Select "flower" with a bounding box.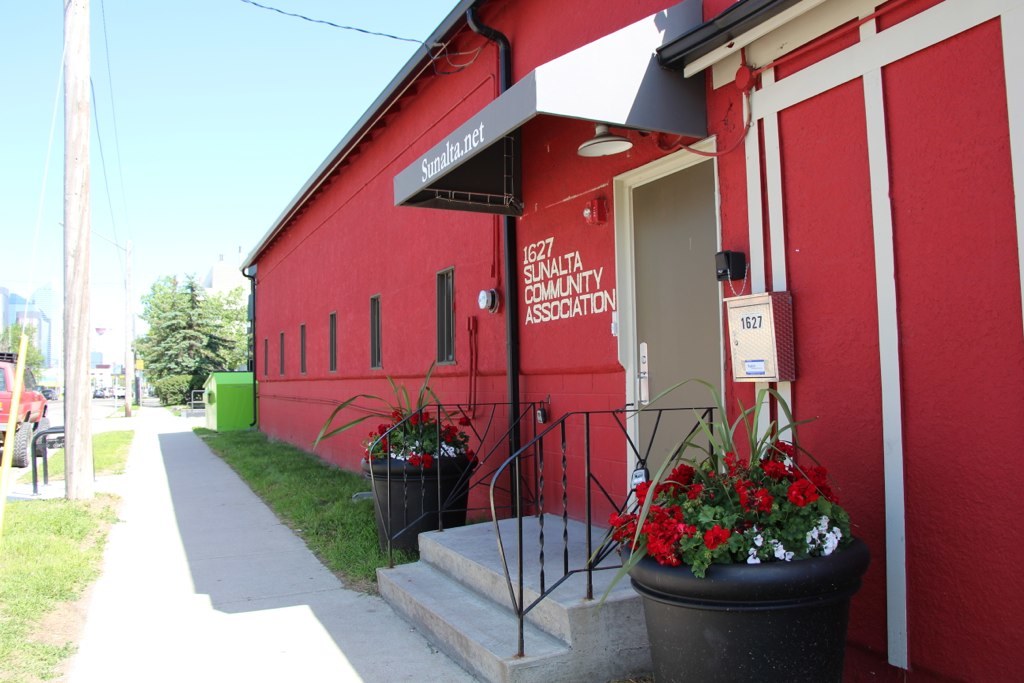
(404, 452, 422, 468).
